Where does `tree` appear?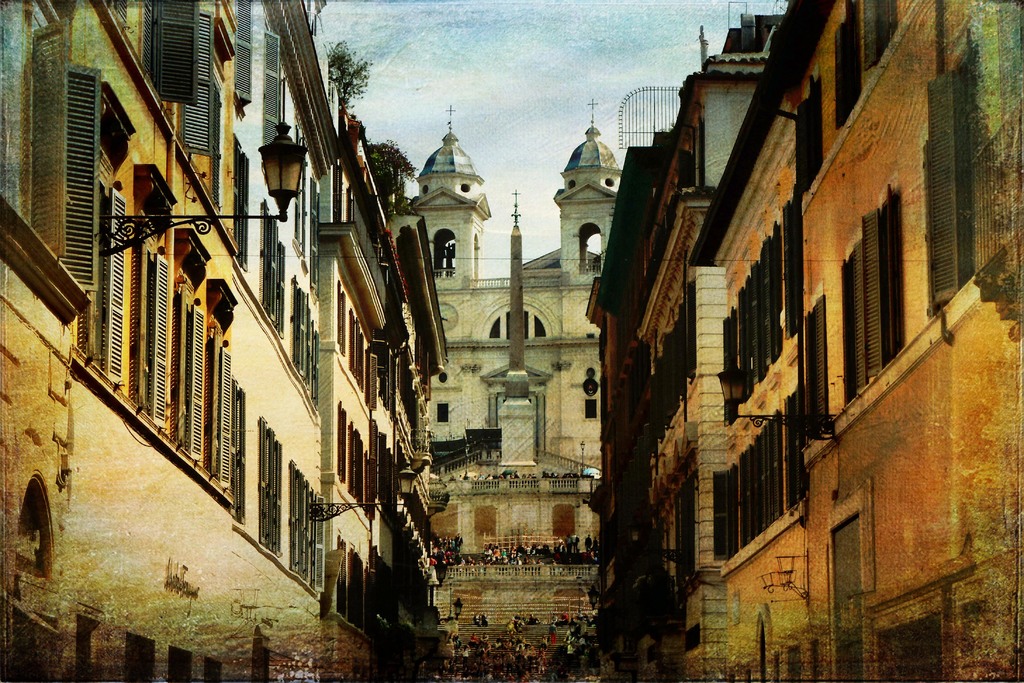
Appears at [left=364, top=135, right=412, bottom=195].
